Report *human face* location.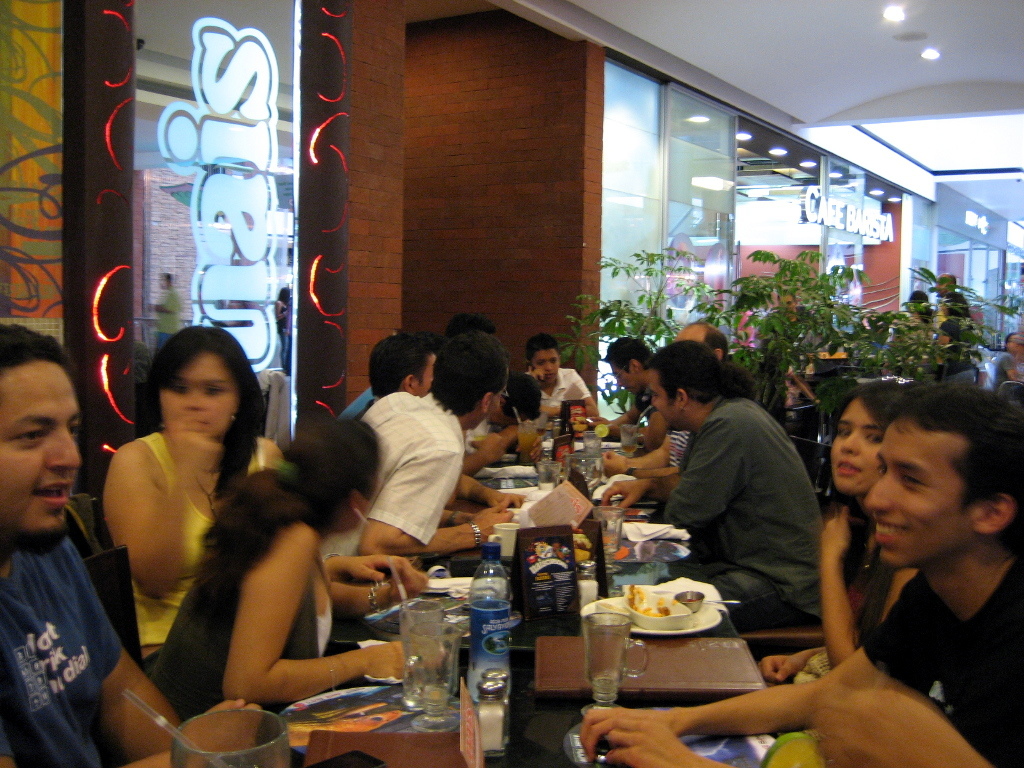
Report: locate(0, 354, 83, 547).
